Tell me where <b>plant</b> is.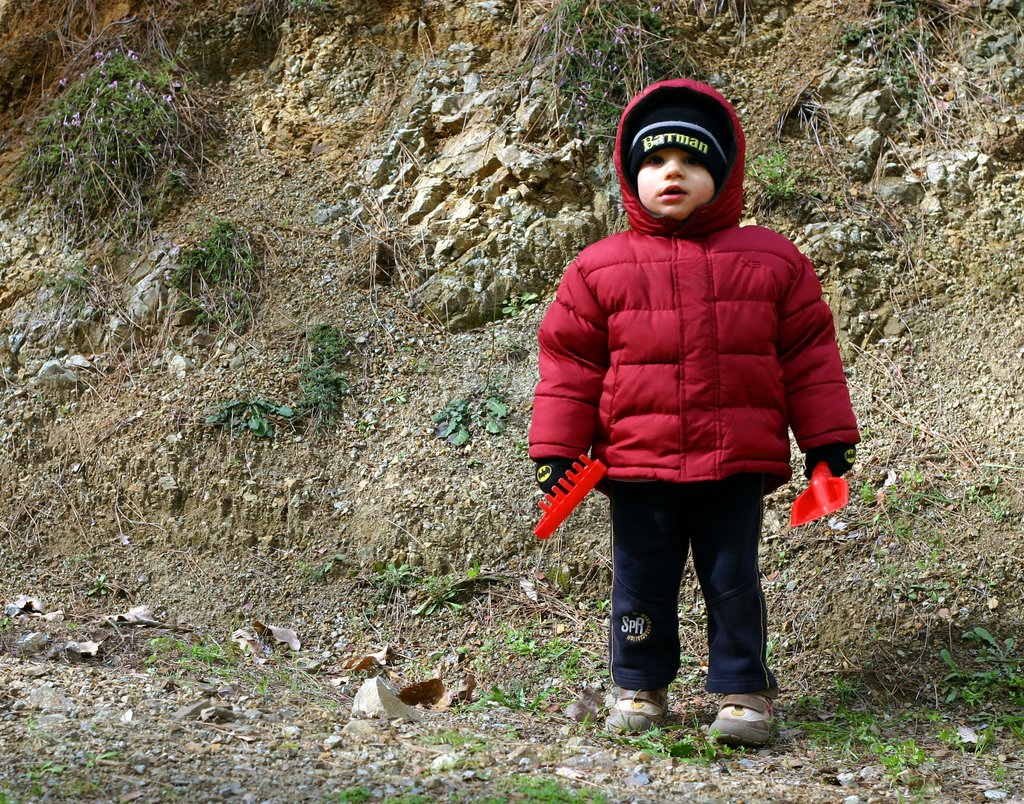
<b>plant</b> is at (x1=554, y1=584, x2=603, y2=605).
